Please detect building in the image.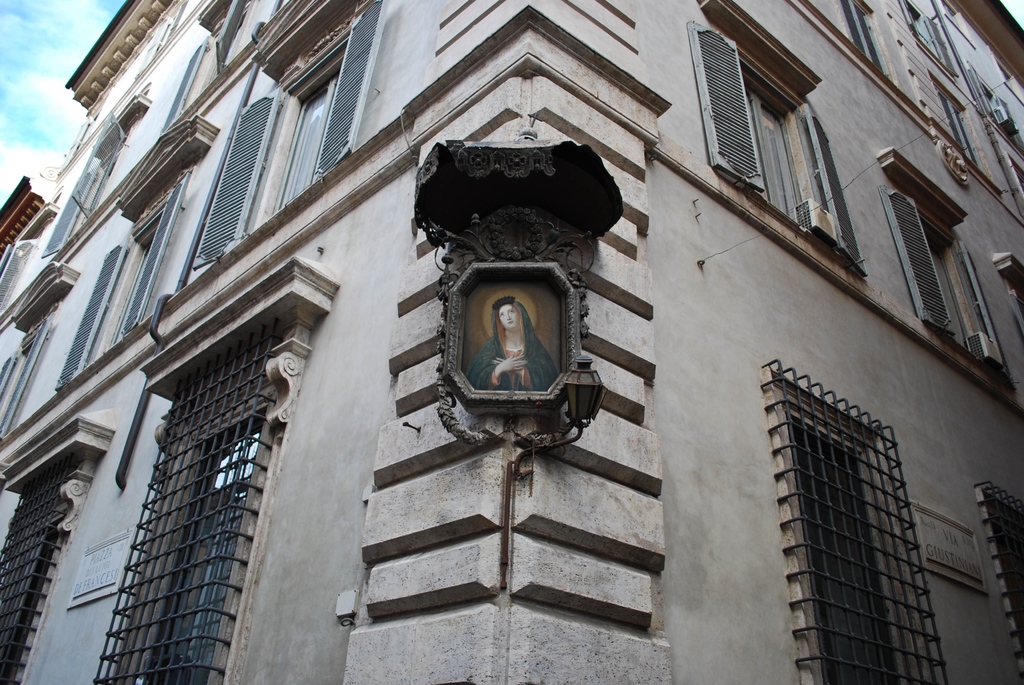
(x1=0, y1=0, x2=1023, y2=684).
